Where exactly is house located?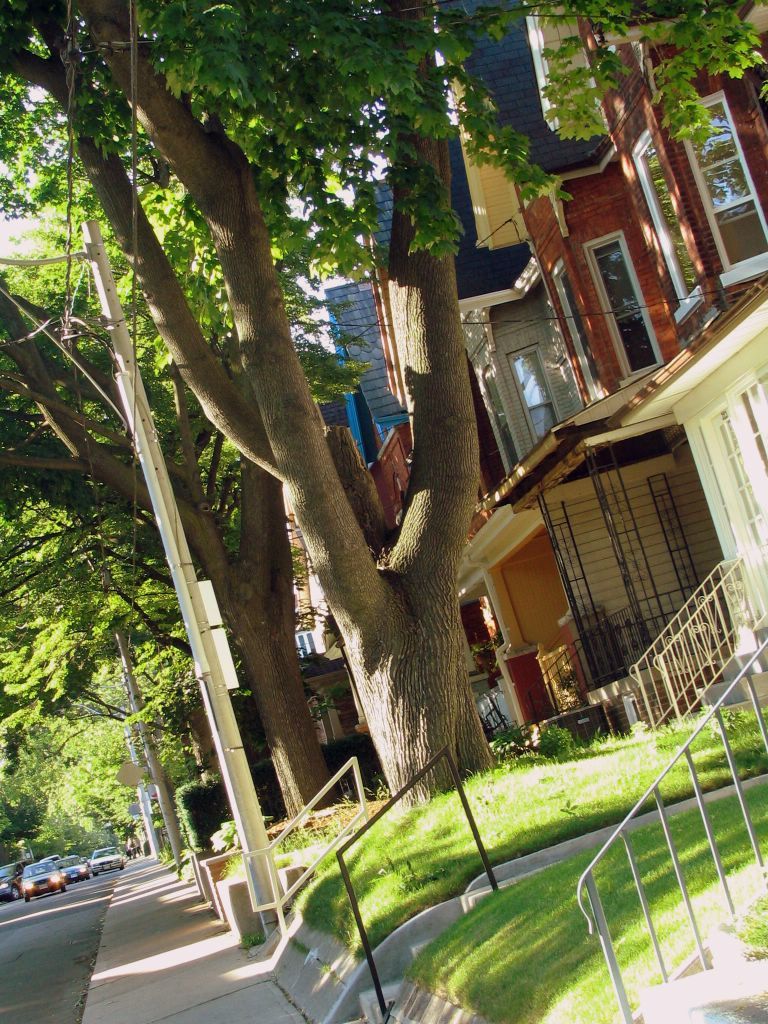
Its bounding box is <region>380, 65, 601, 723</region>.
